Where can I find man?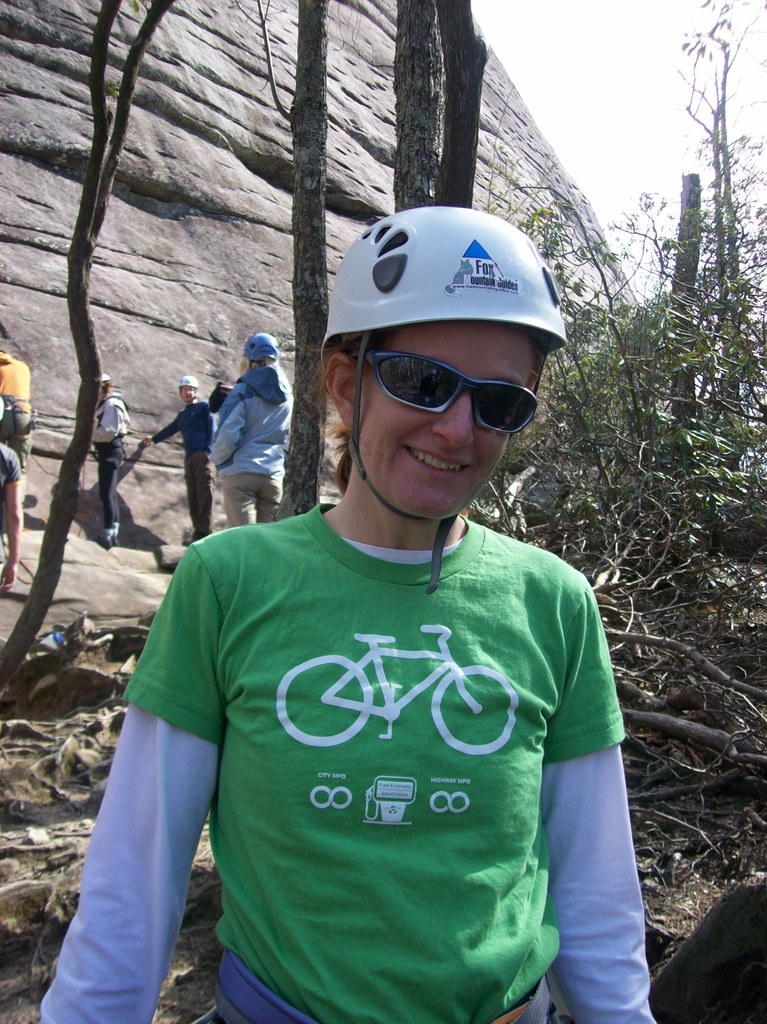
You can find it at 204,336,289,535.
